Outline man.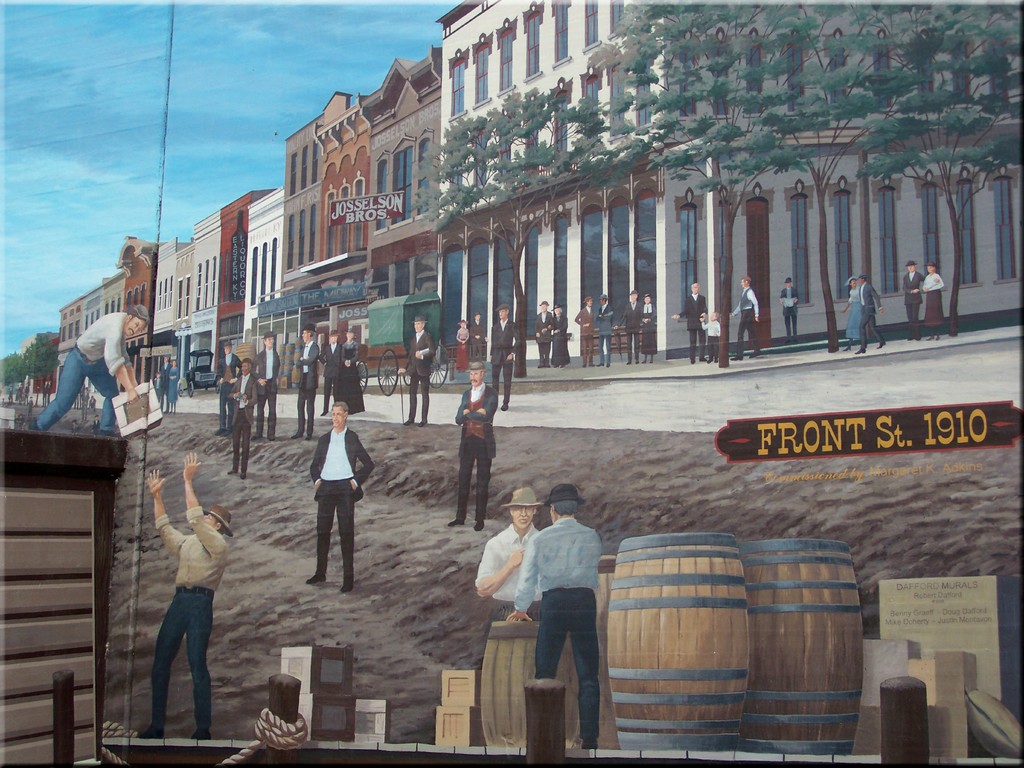
Outline: crop(591, 290, 615, 368).
